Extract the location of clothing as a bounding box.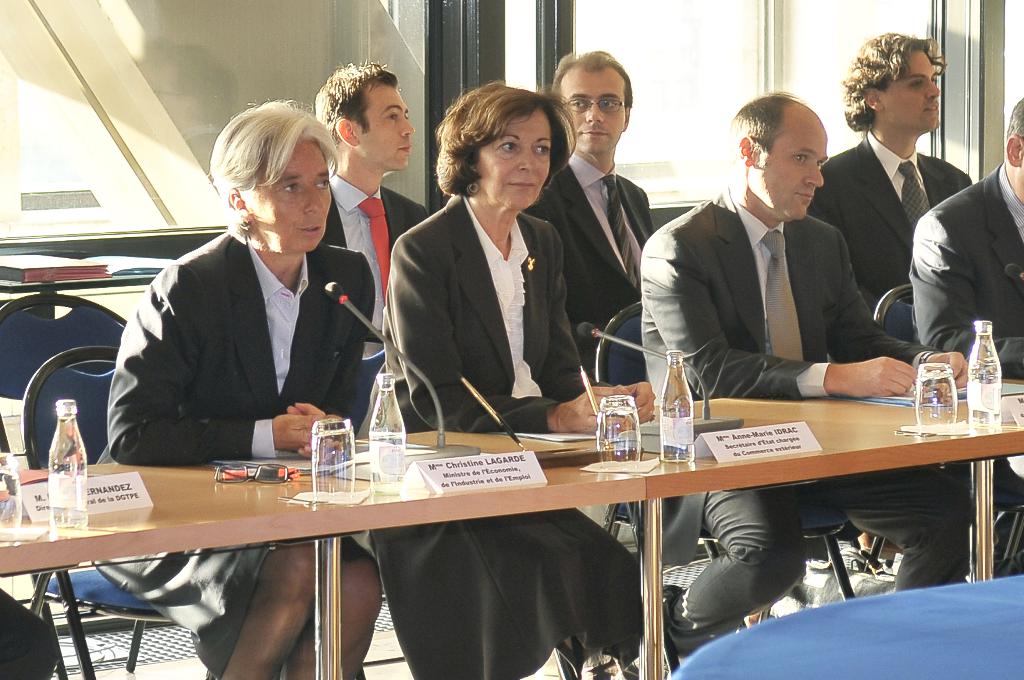
(908, 159, 1023, 501).
